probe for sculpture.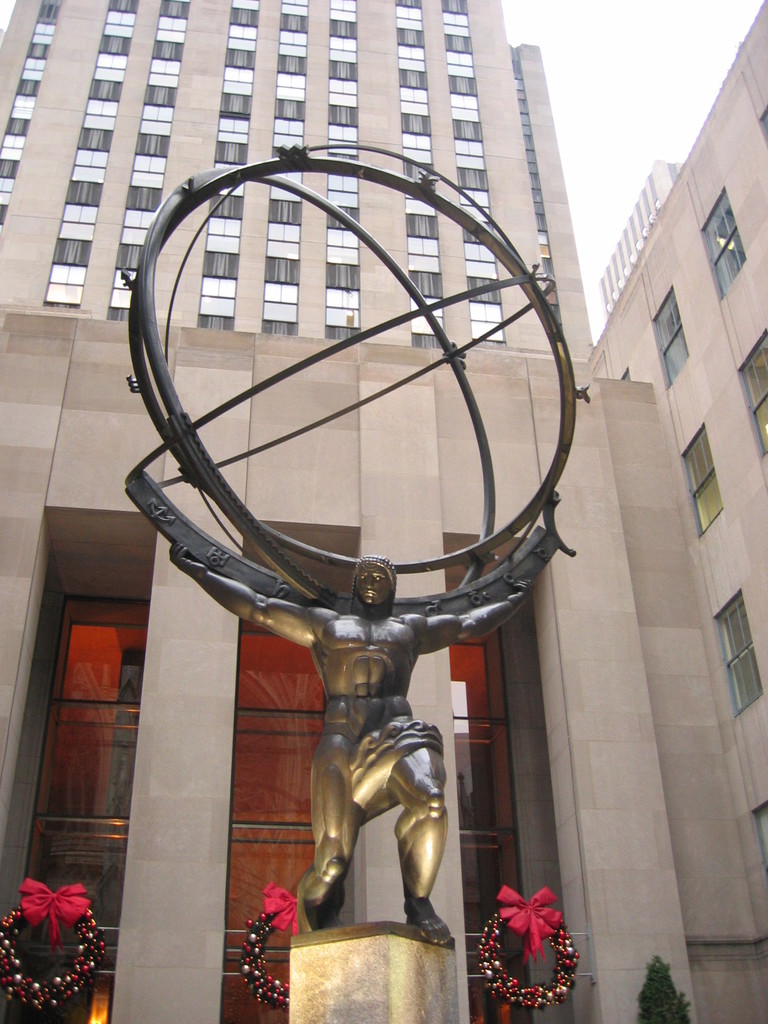
Probe result: [166,548,557,947].
